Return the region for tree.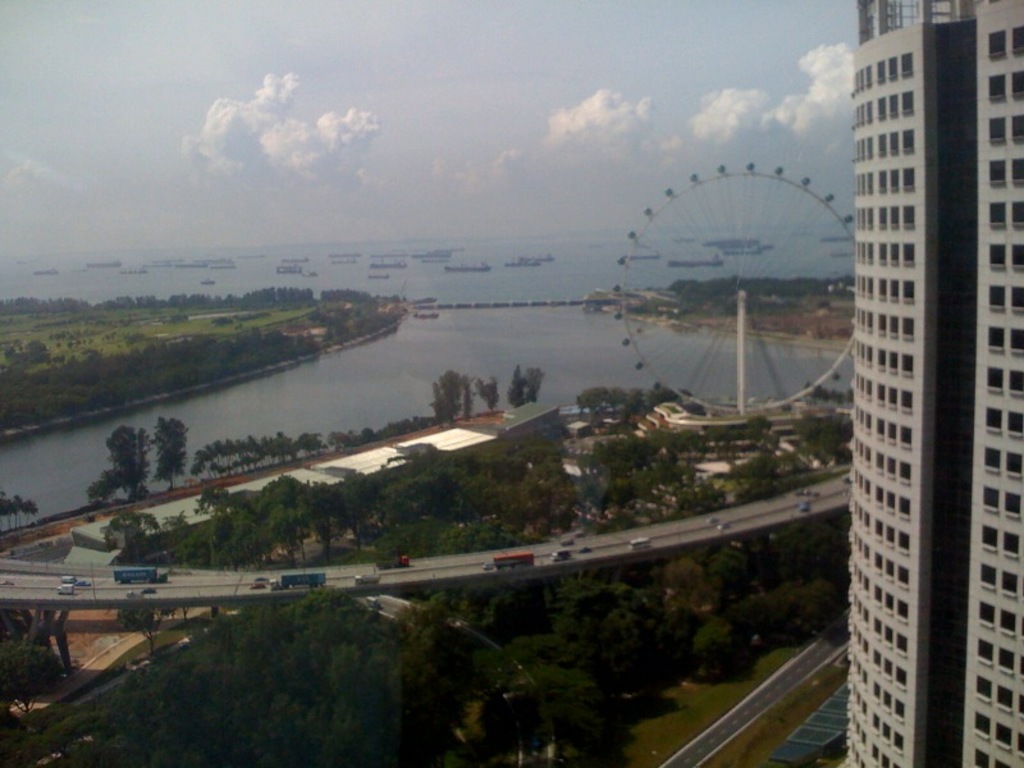
(97, 292, 225, 311).
